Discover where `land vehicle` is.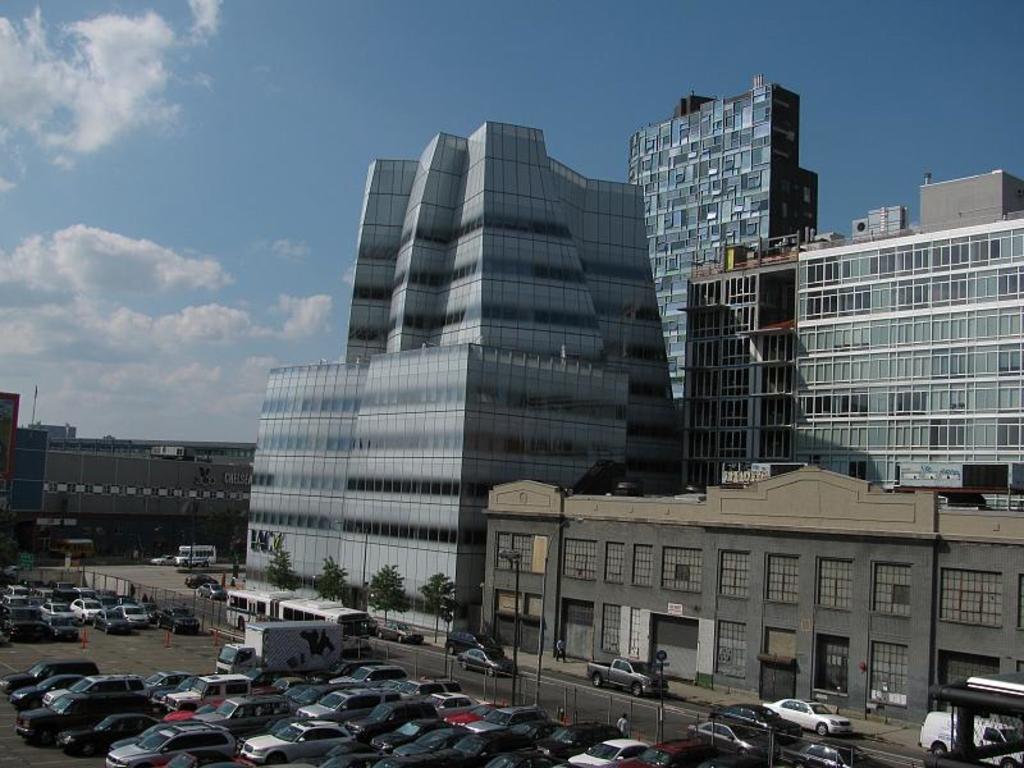
Discovered at Rect(589, 657, 668, 694).
